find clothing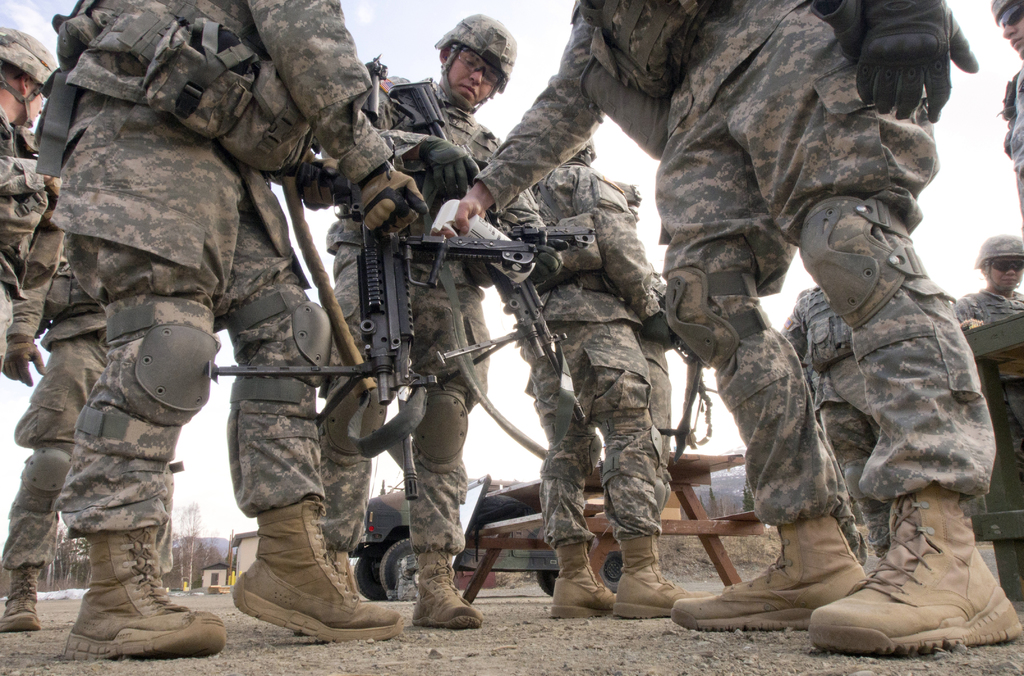
bbox=(638, 317, 673, 449)
